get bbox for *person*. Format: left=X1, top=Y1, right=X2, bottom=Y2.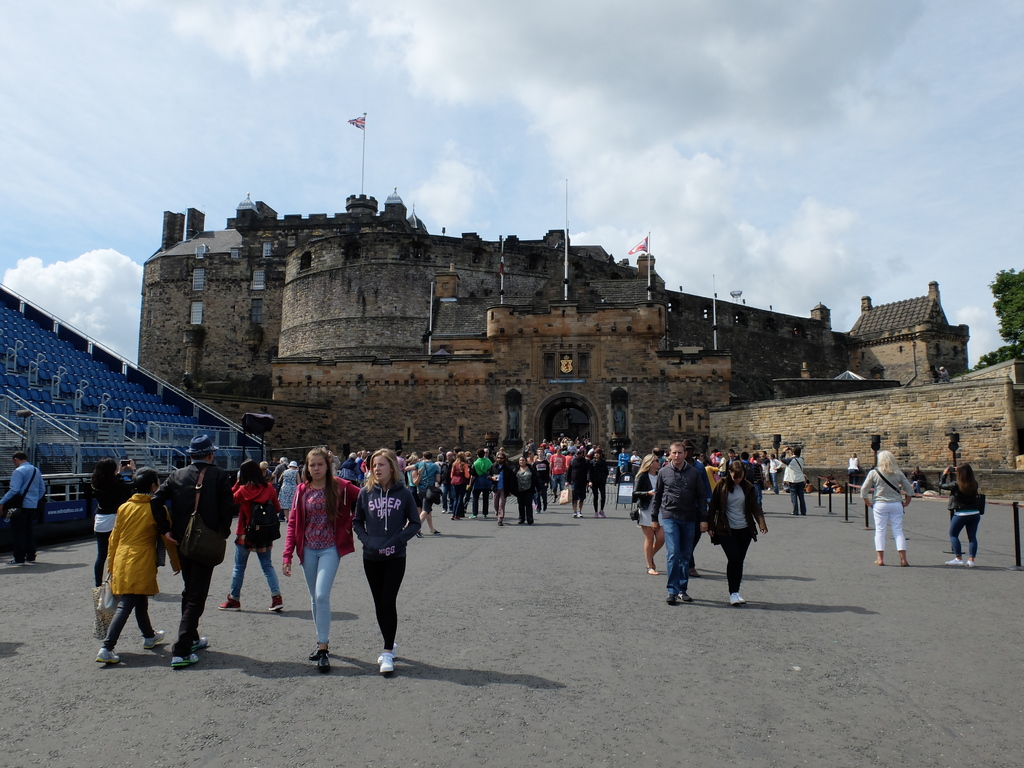
left=939, top=464, right=981, bottom=563.
